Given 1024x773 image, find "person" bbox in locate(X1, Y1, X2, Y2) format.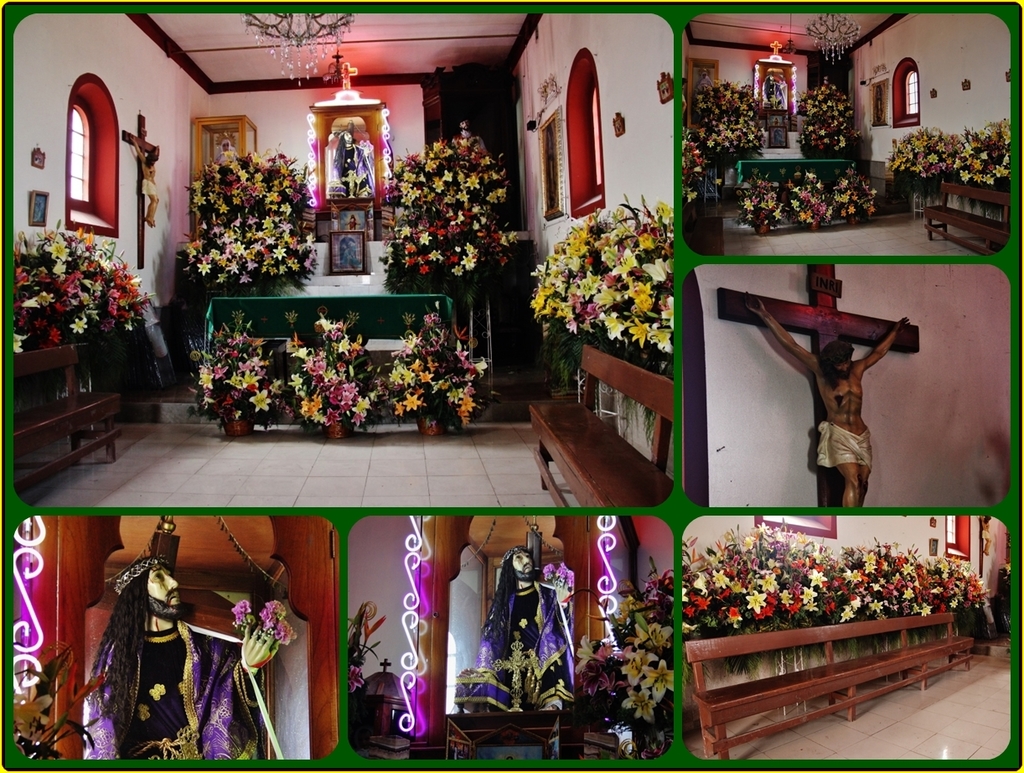
locate(752, 302, 908, 505).
